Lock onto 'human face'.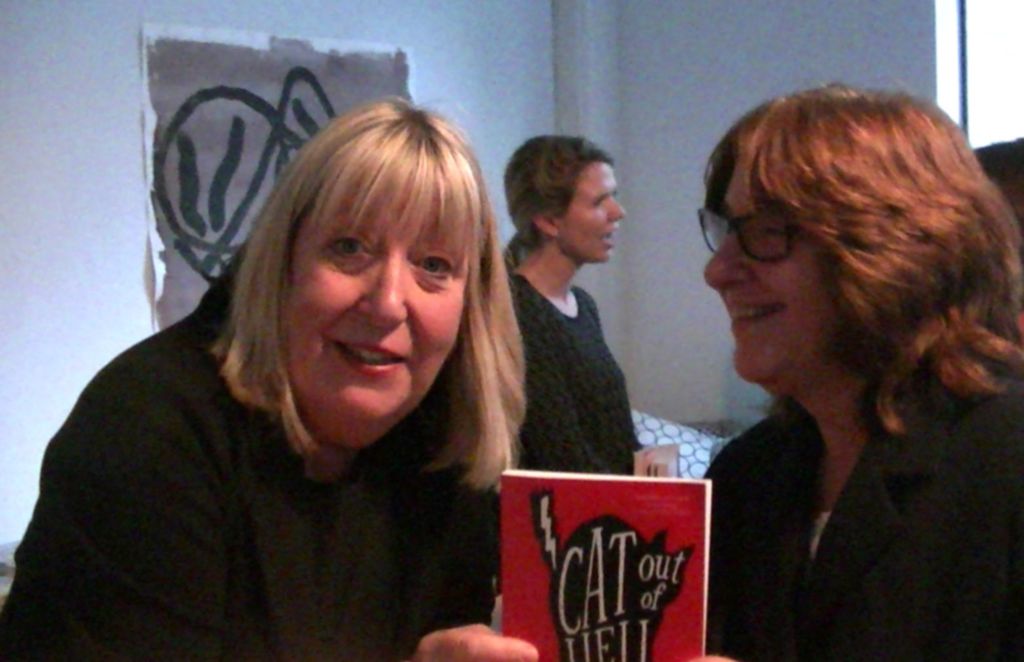
Locked: crop(289, 180, 484, 436).
